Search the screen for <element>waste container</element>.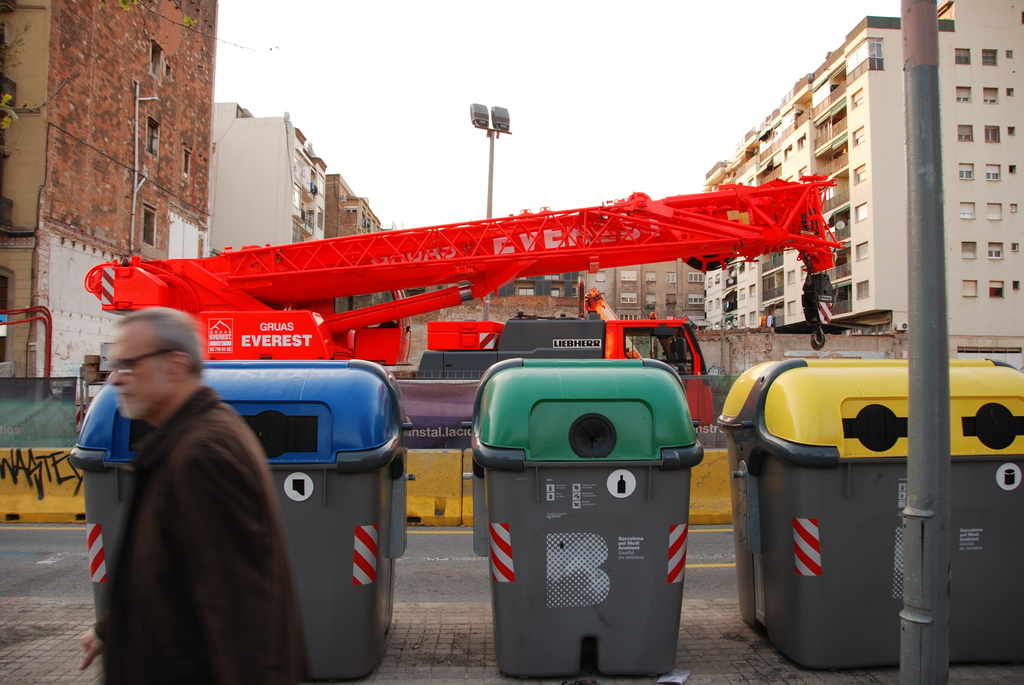
Found at box(458, 366, 702, 677).
